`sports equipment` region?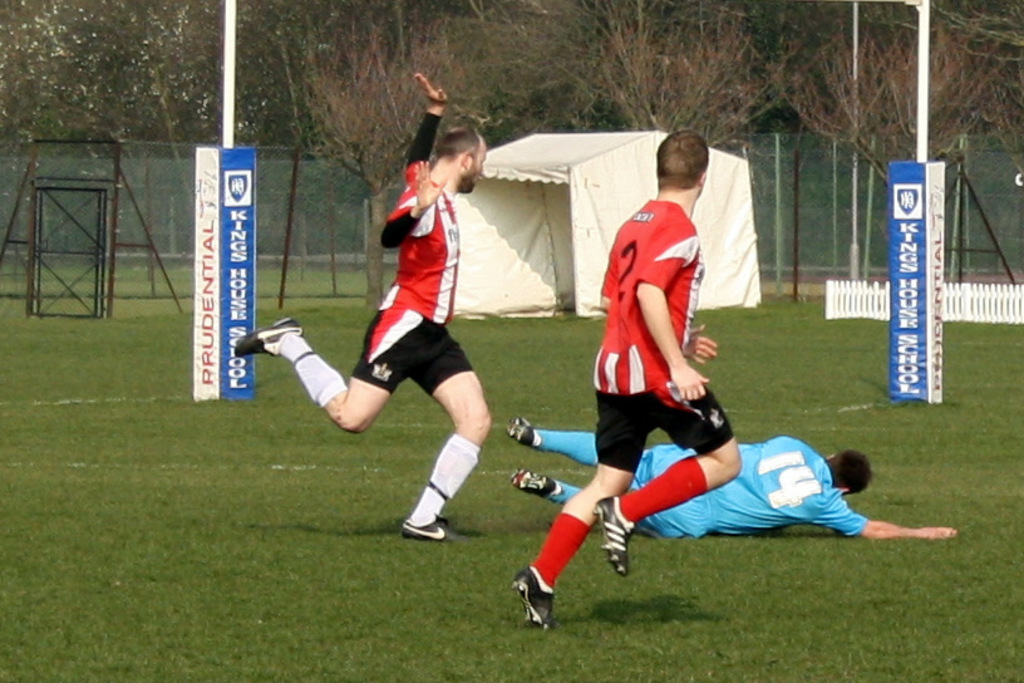
x1=591 y1=495 x2=637 y2=578
